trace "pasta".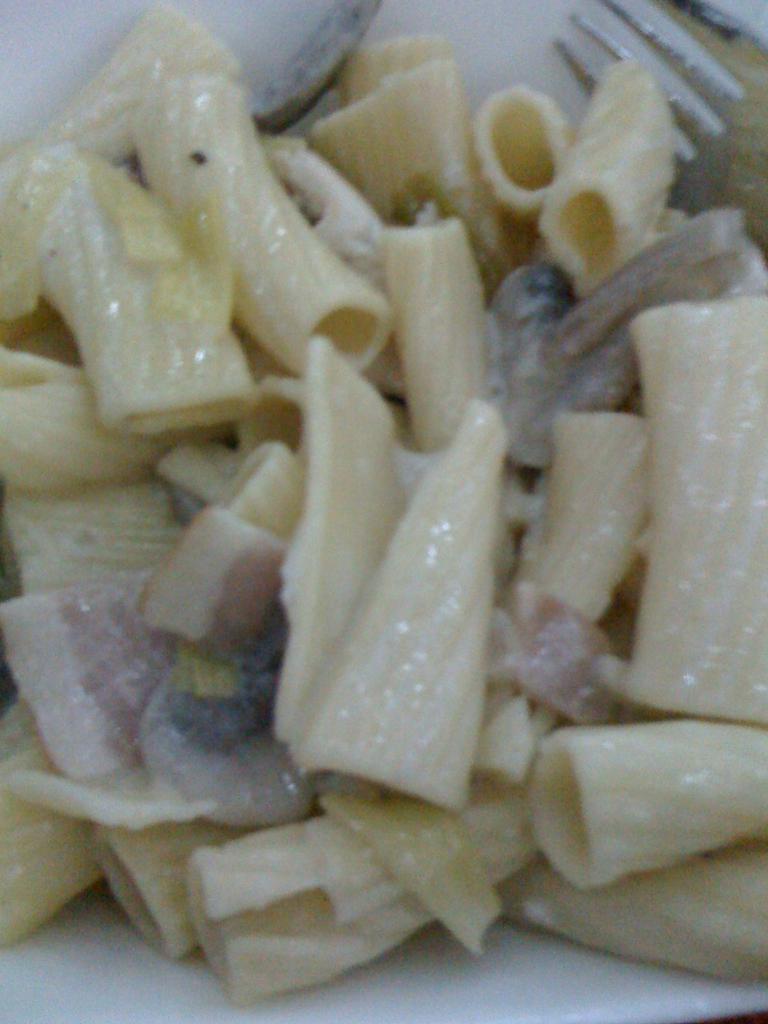
Traced to 0,0,767,1011.
